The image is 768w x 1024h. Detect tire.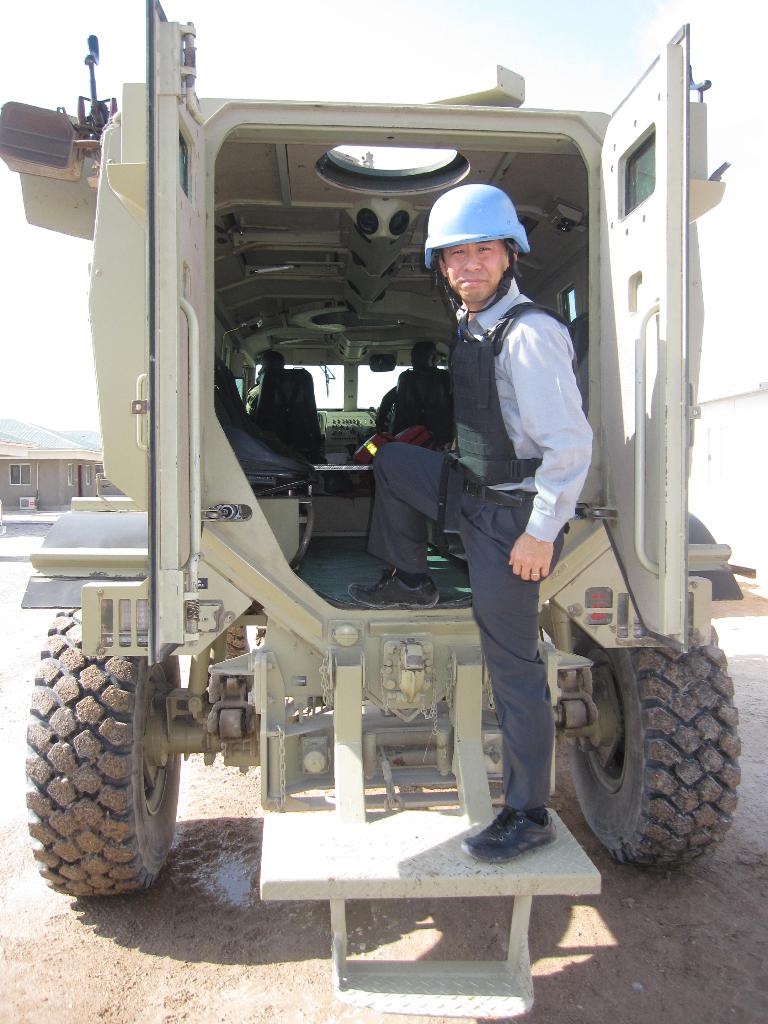
Detection: (577, 643, 753, 869).
